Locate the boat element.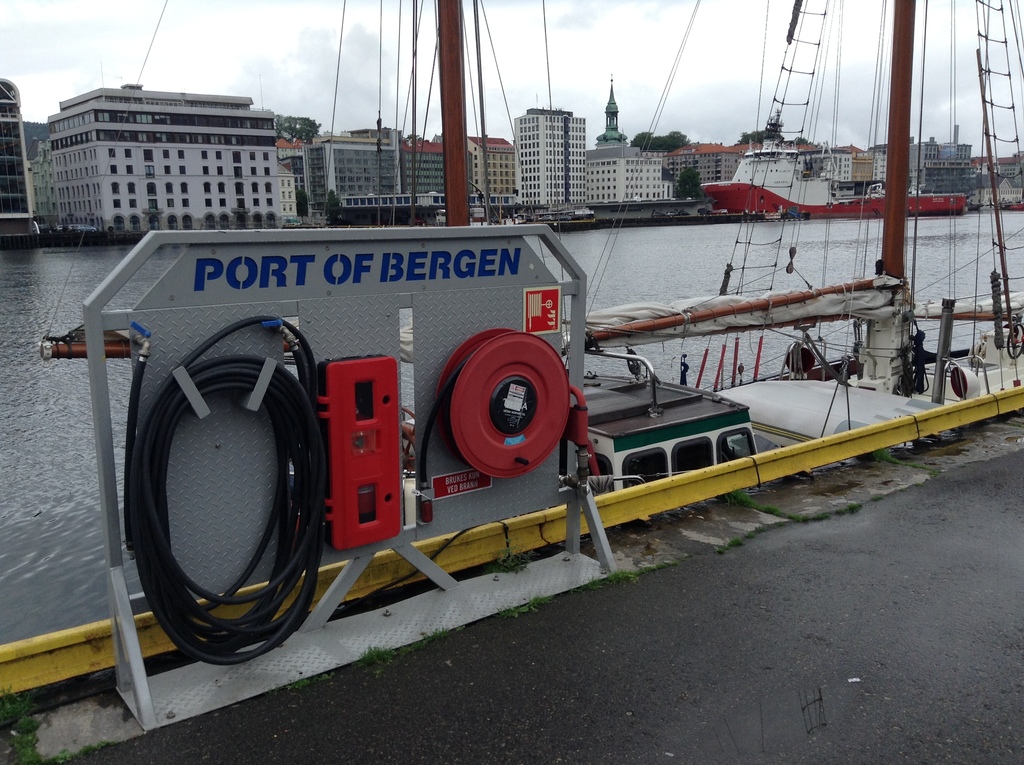
Element bbox: 32/0/1023/513.
